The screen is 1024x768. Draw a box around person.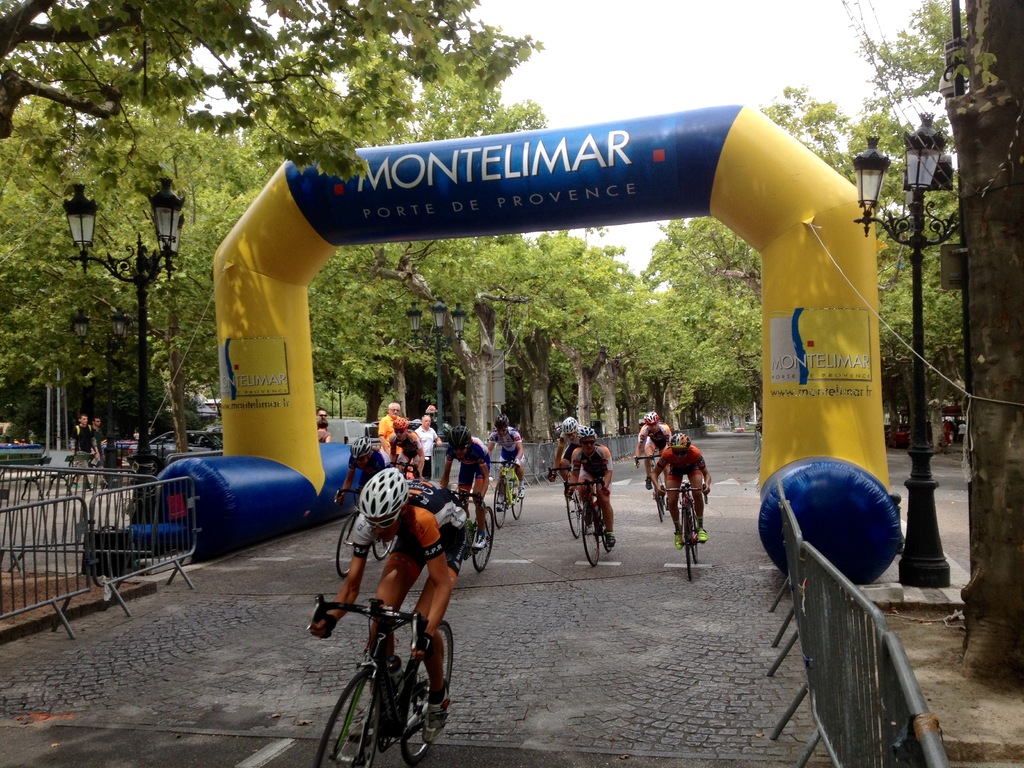
332 438 385 499.
